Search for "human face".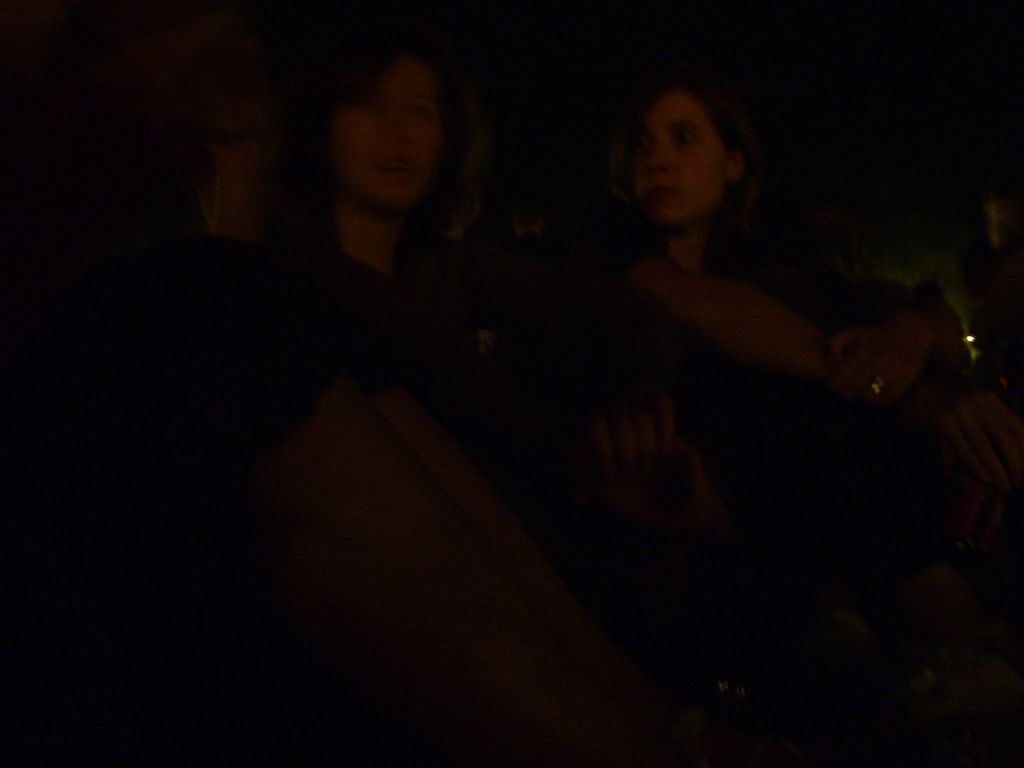
Found at {"left": 328, "top": 53, "right": 447, "bottom": 204}.
